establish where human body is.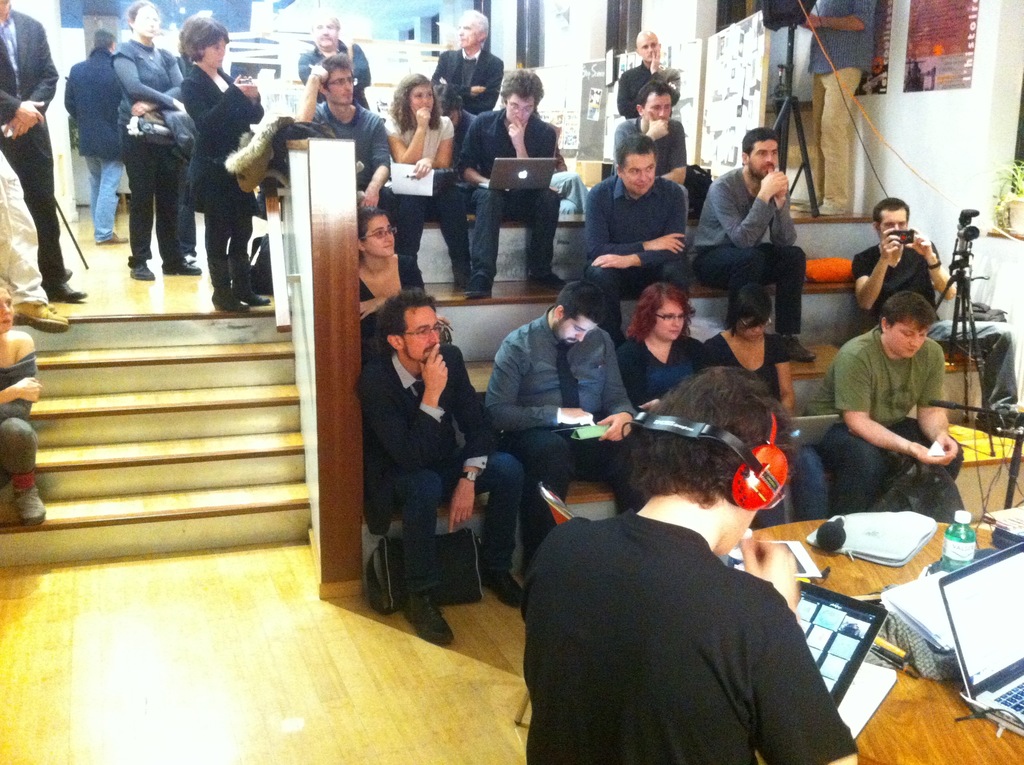
Established at bbox=[0, 157, 67, 333].
